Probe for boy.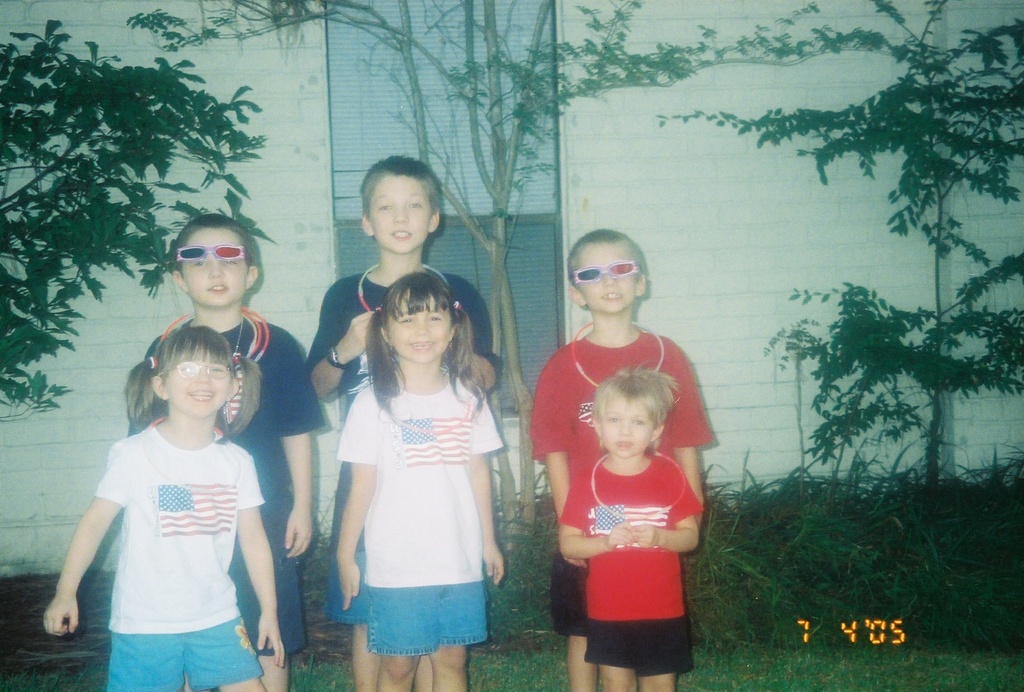
Probe result: locate(300, 156, 514, 691).
